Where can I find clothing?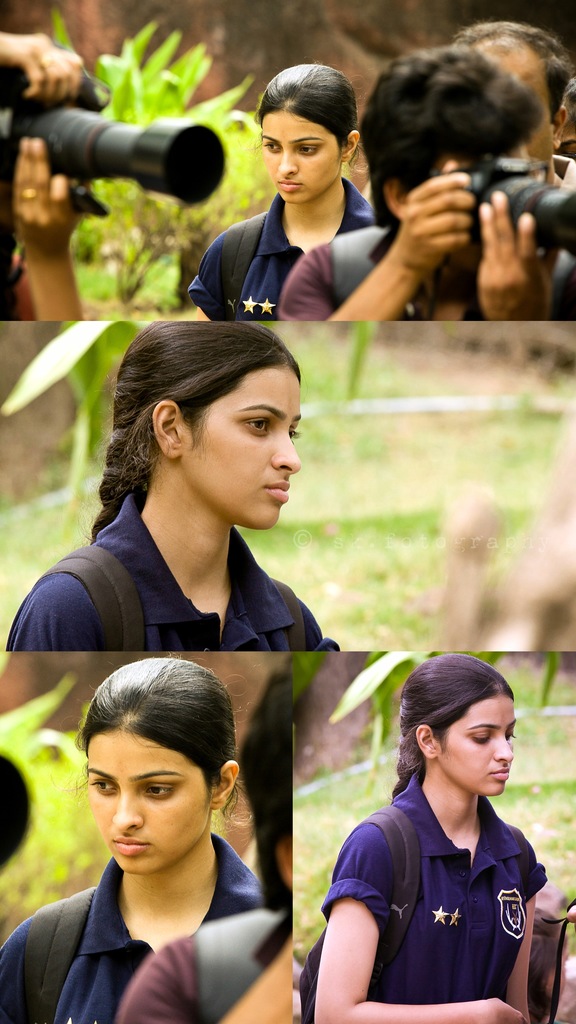
You can find it at crop(276, 225, 575, 324).
